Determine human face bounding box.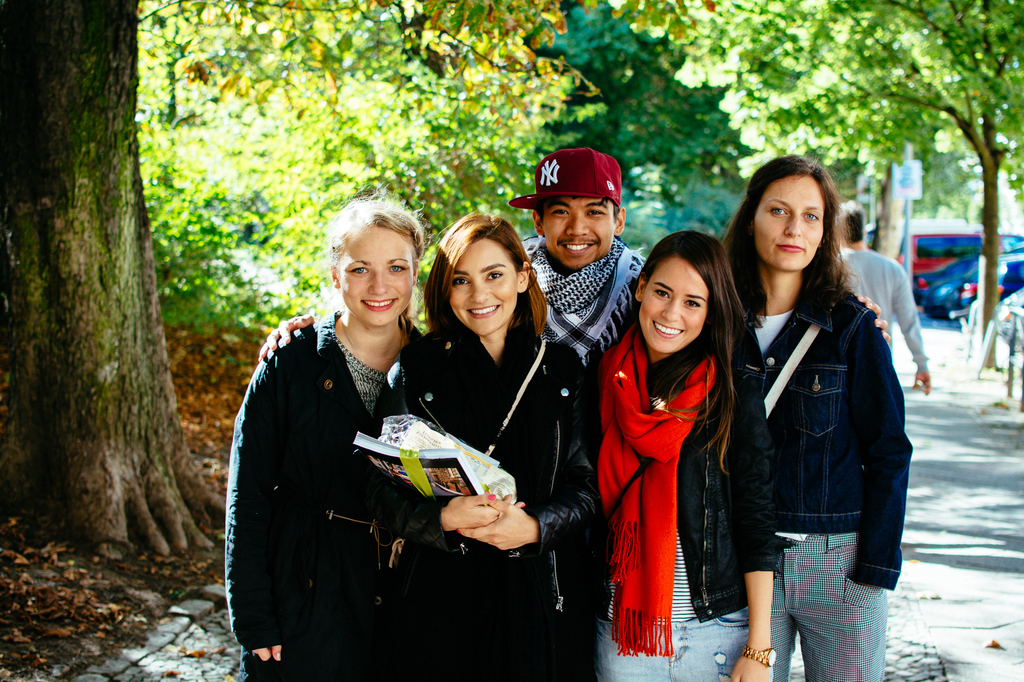
Determined: <region>334, 223, 418, 328</region>.
